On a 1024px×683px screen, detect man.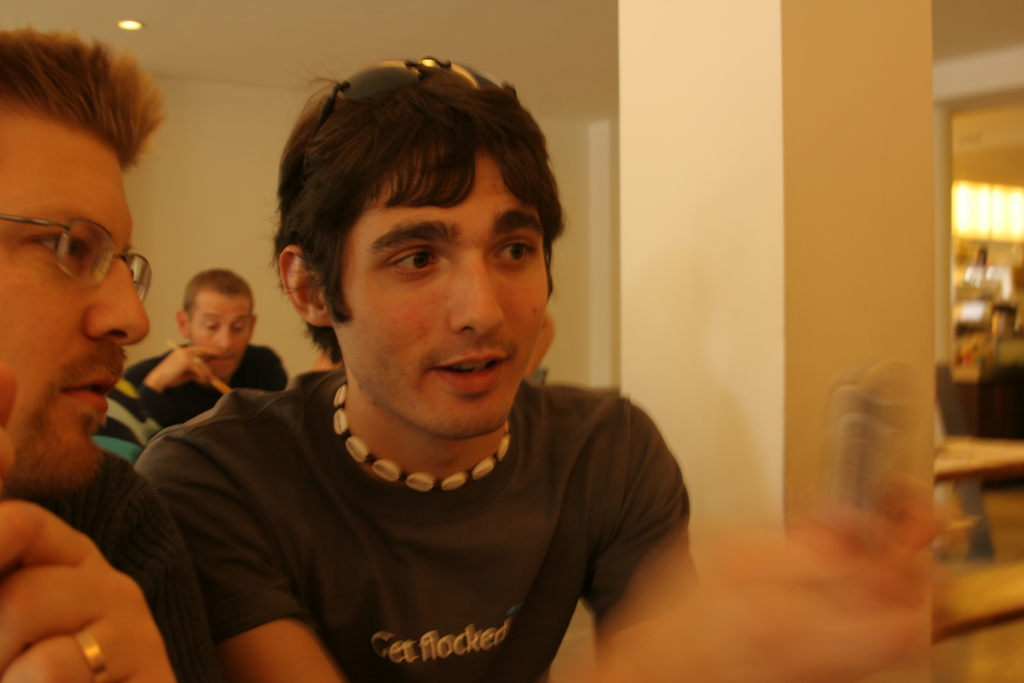
Rect(120, 267, 289, 427).
